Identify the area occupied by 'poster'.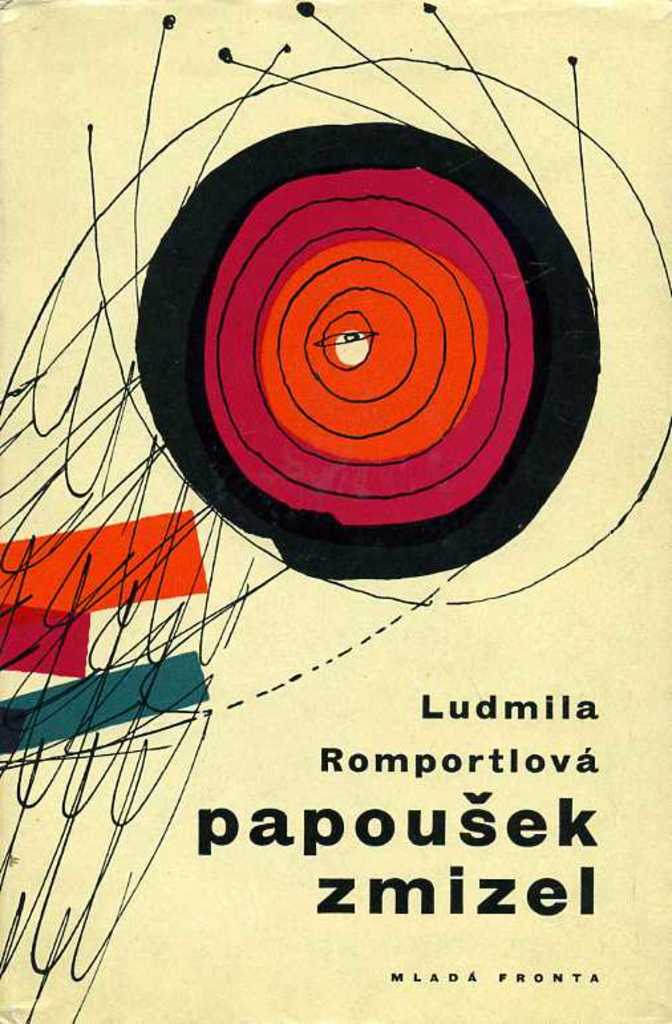
Area: l=1, t=0, r=671, b=1023.
